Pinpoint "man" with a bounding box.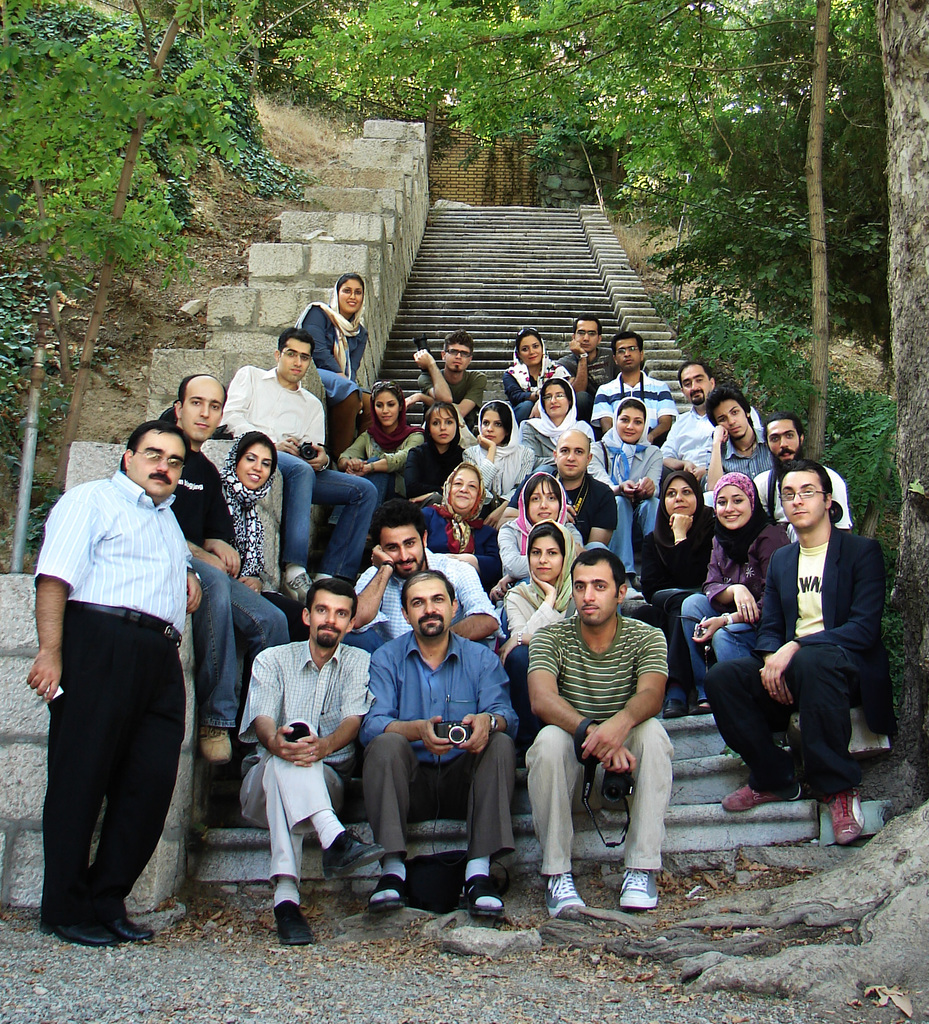
705,464,893,861.
